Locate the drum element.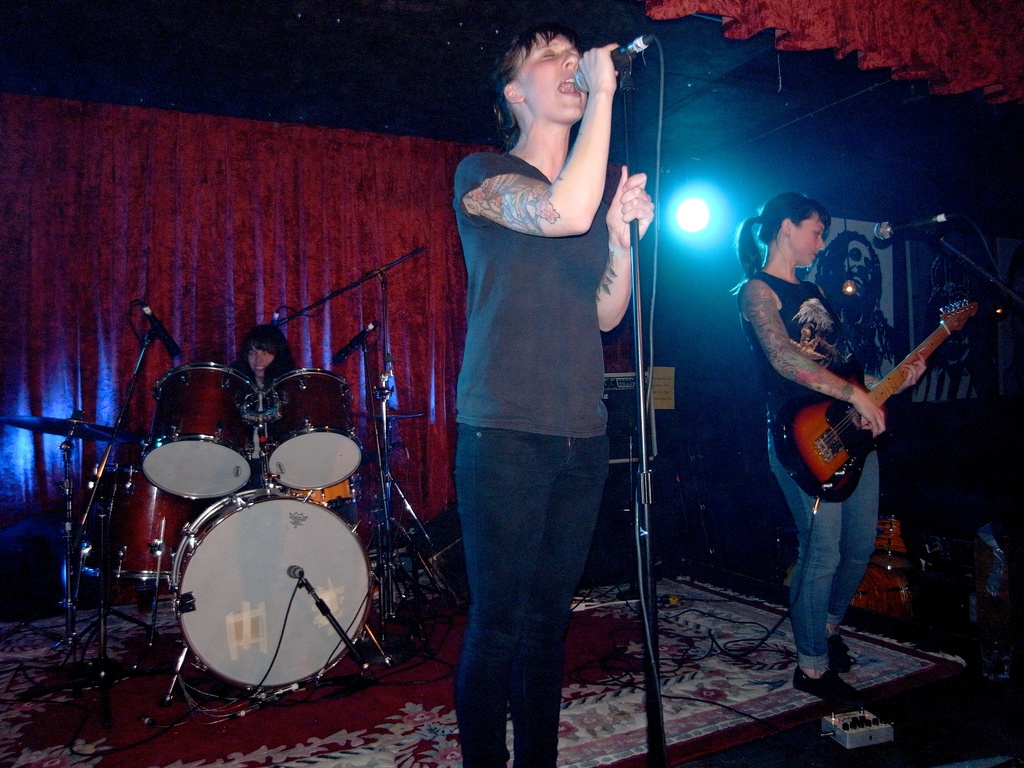
Element bbox: x1=137, y1=361, x2=260, y2=510.
